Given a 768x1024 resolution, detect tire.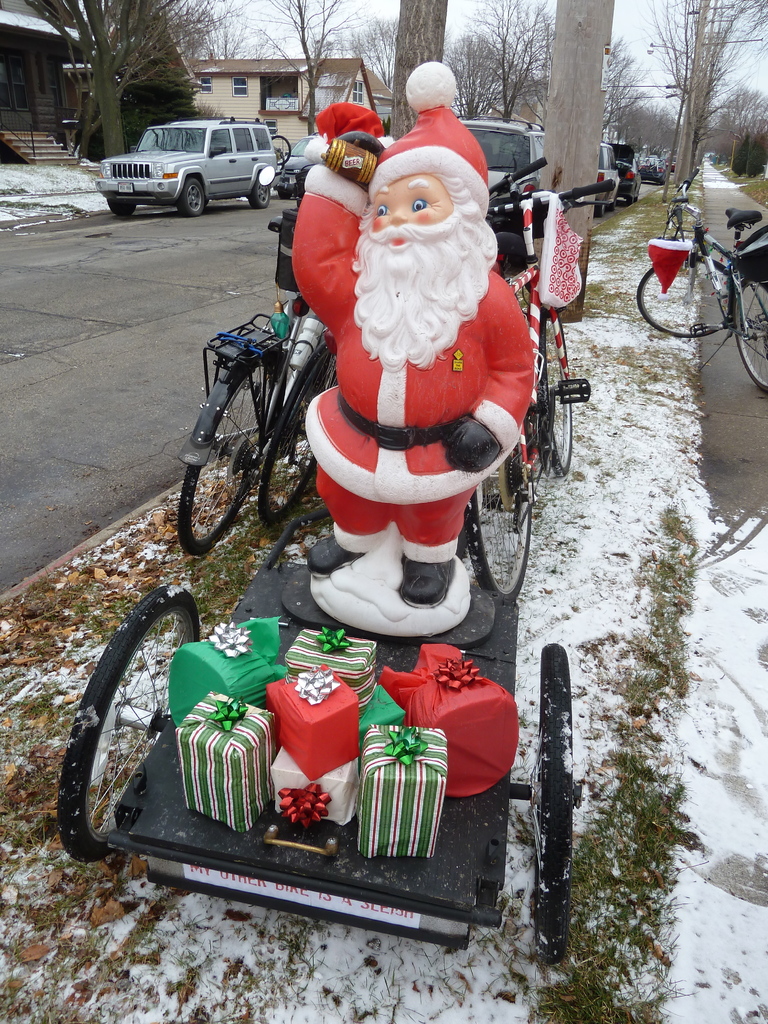
(x1=277, y1=188, x2=300, y2=200).
